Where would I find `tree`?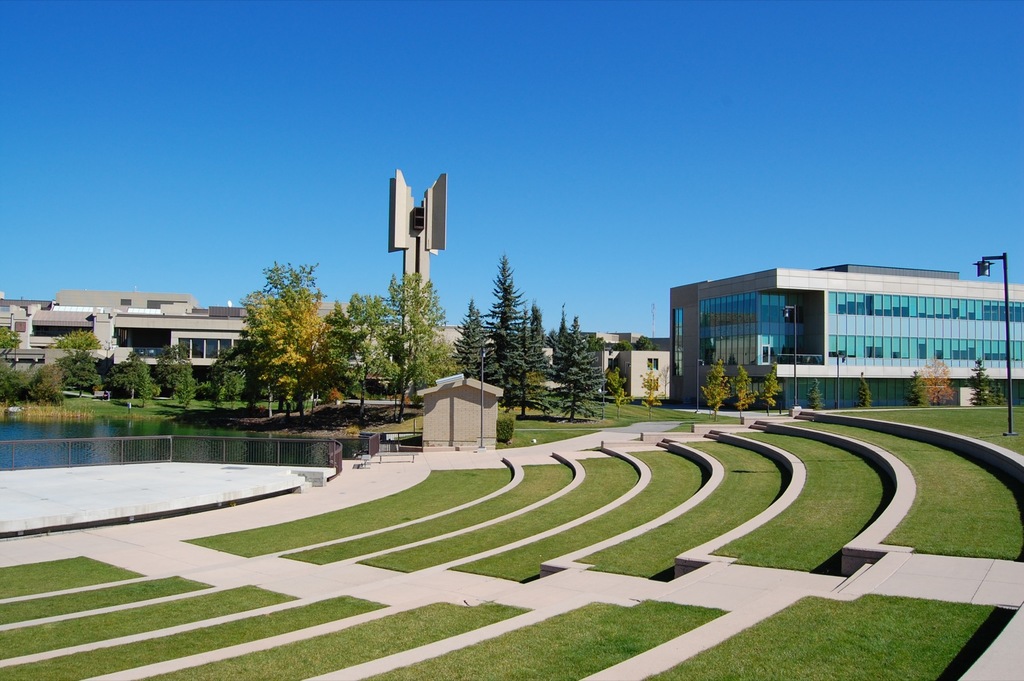
At select_region(1, 329, 28, 355).
